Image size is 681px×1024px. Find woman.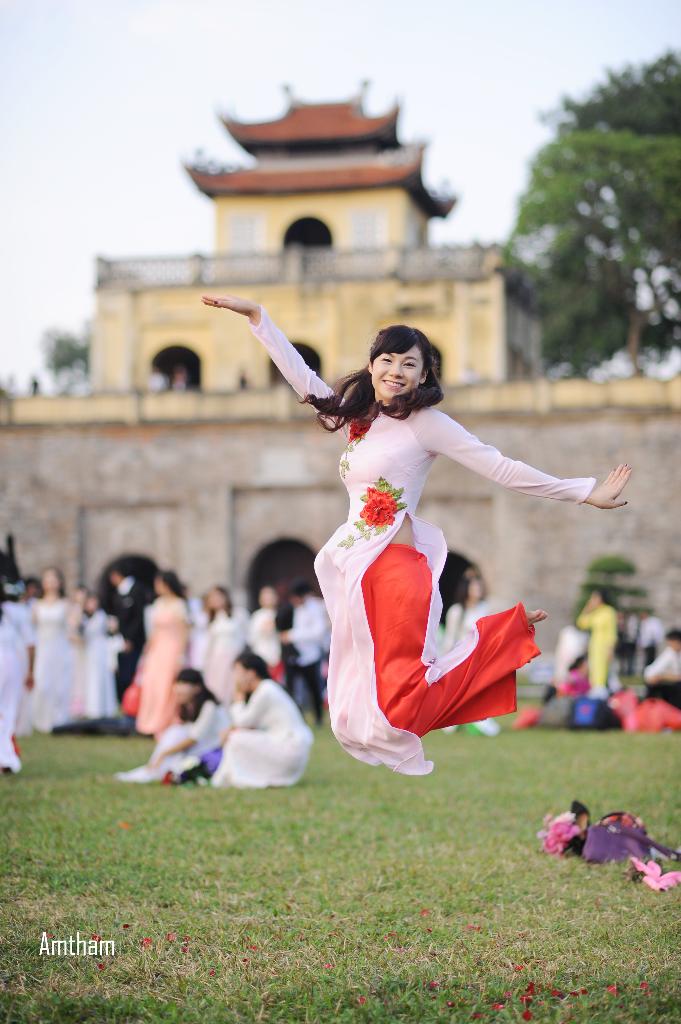
pyautogui.locateOnScreen(200, 294, 629, 778).
